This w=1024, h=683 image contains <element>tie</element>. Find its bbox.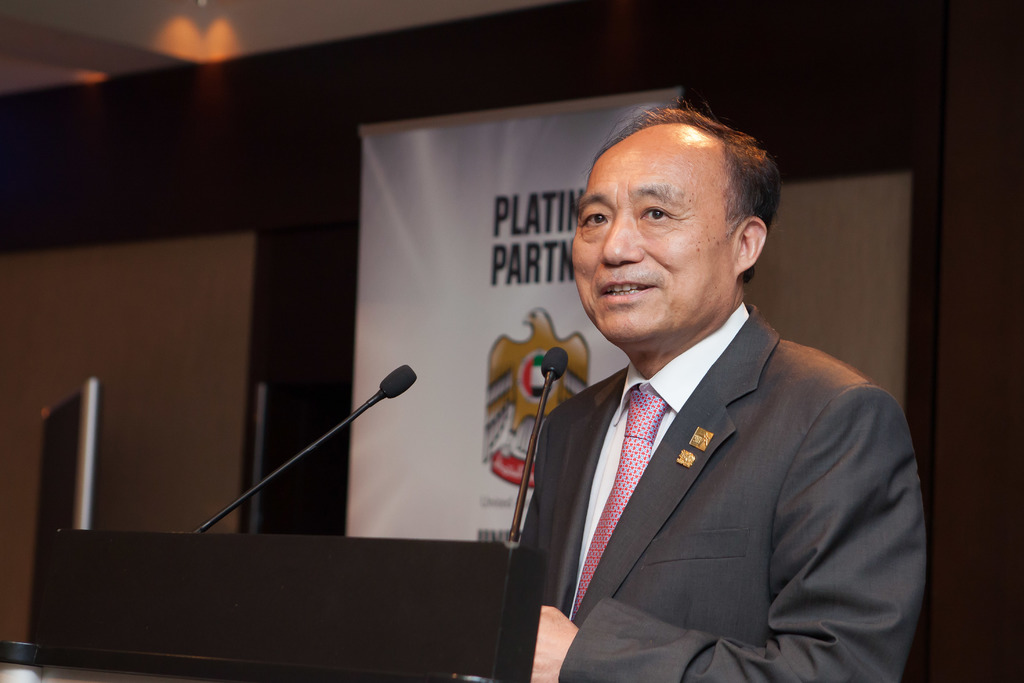
(left=569, top=387, right=670, bottom=622).
